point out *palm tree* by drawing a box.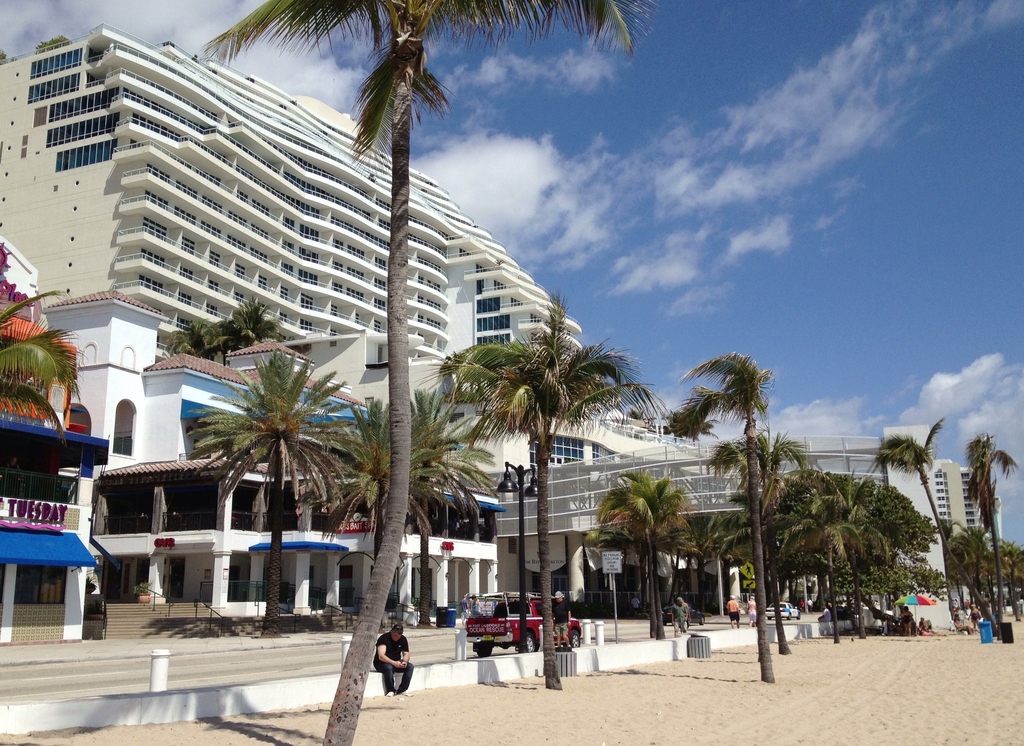
{"left": 440, "top": 295, "right": 669, "bottom": 687}.
